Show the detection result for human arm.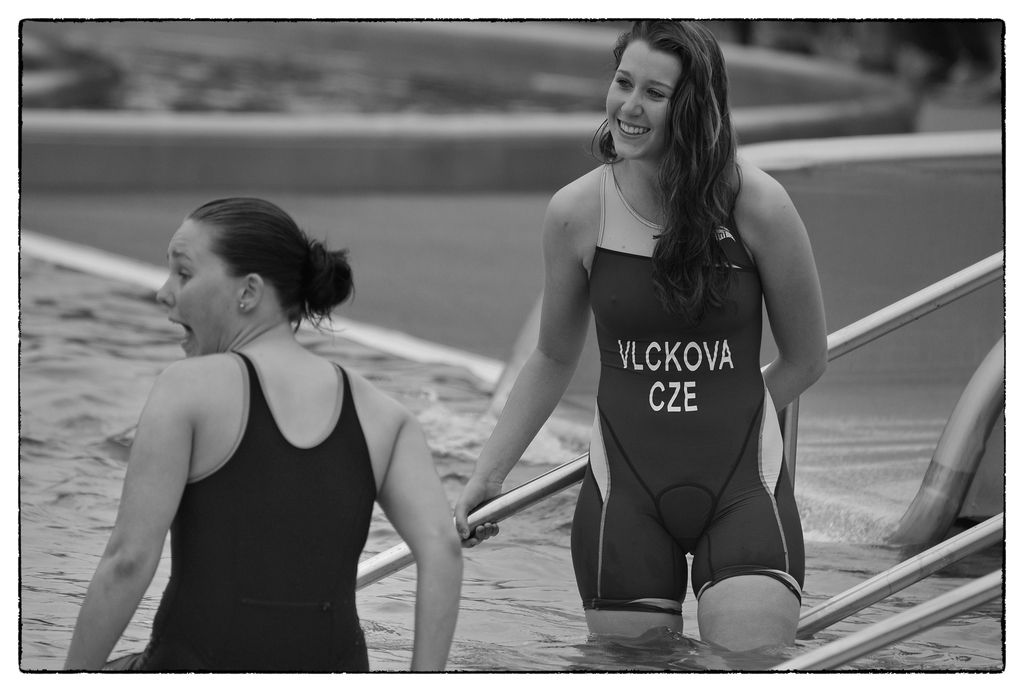
locate(367, 393, 472, 679).
